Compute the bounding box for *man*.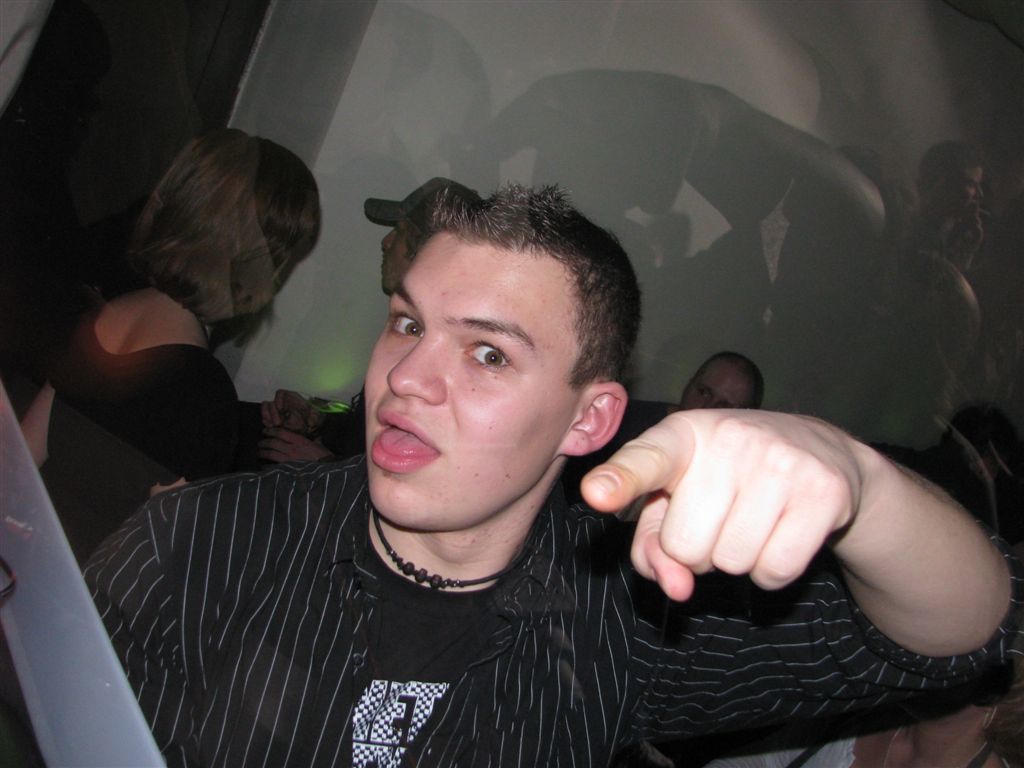
left=678, top=352, right=765, bottom=411.
